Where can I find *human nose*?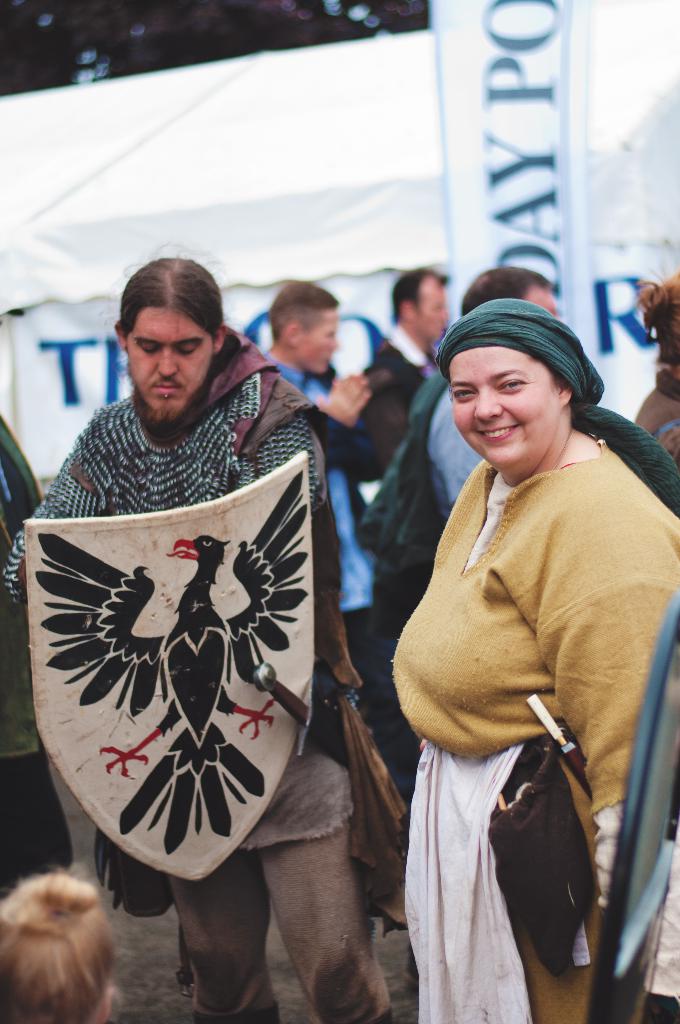
You can find it at [325, 333, 341, 352].
